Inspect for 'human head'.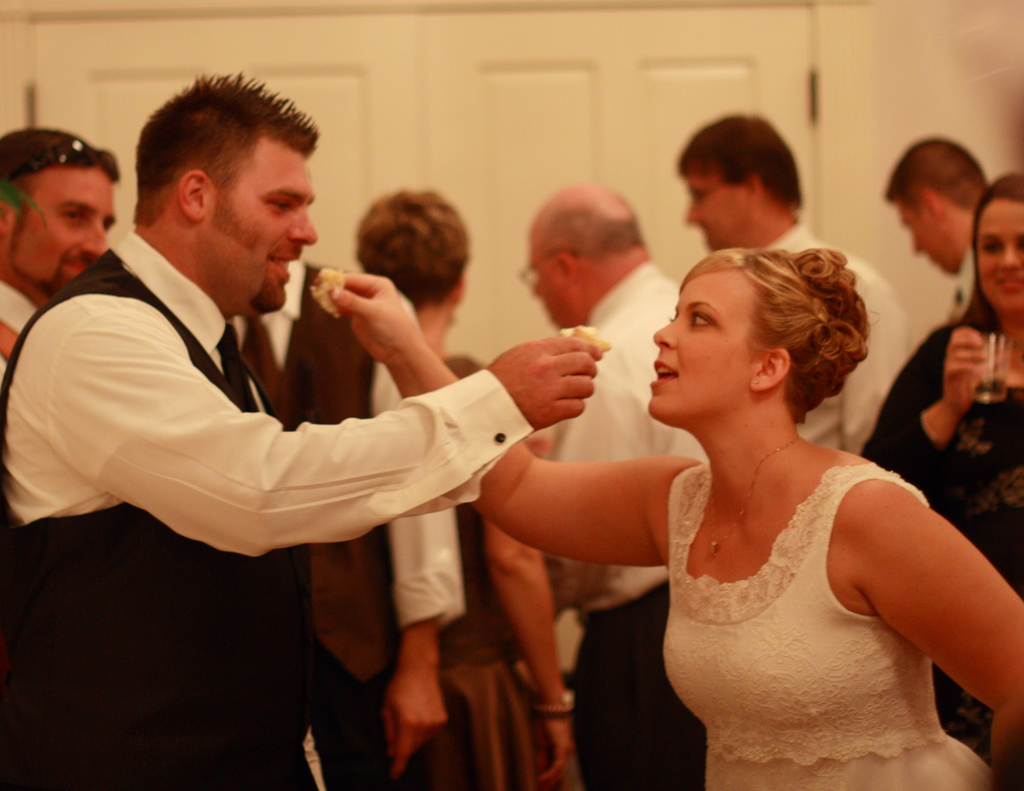
Inspection: box(880, 140, 985, 275).
